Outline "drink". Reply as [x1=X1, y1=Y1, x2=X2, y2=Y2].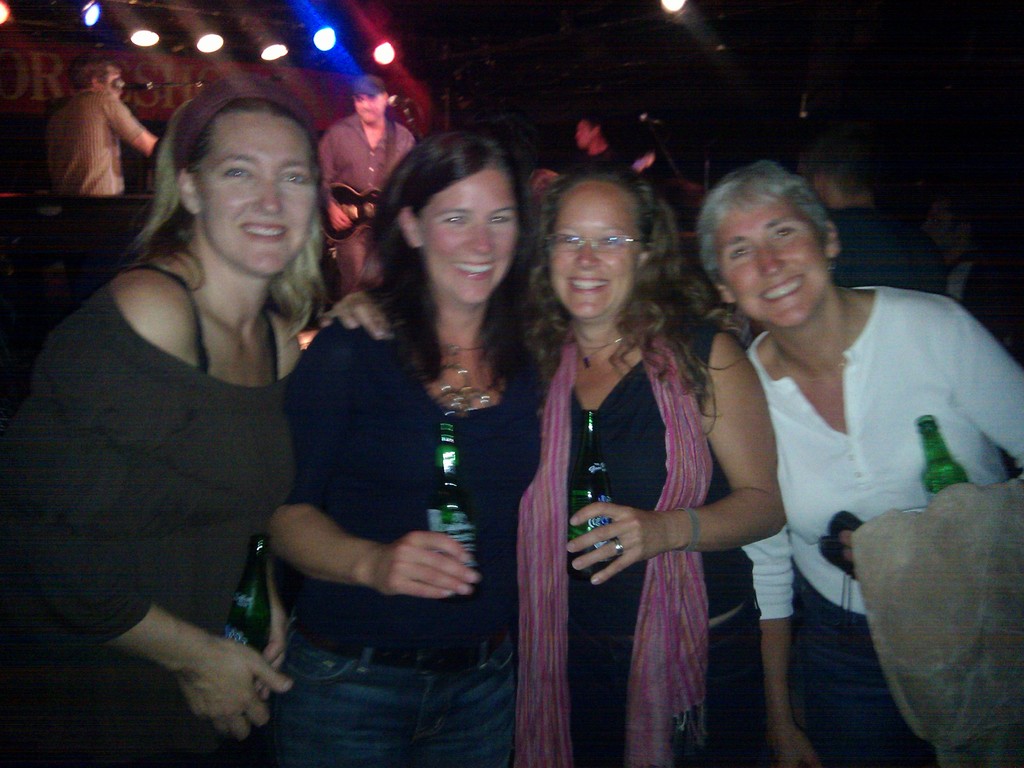
[x1=922, y1=412, x2=965, y2=503].
